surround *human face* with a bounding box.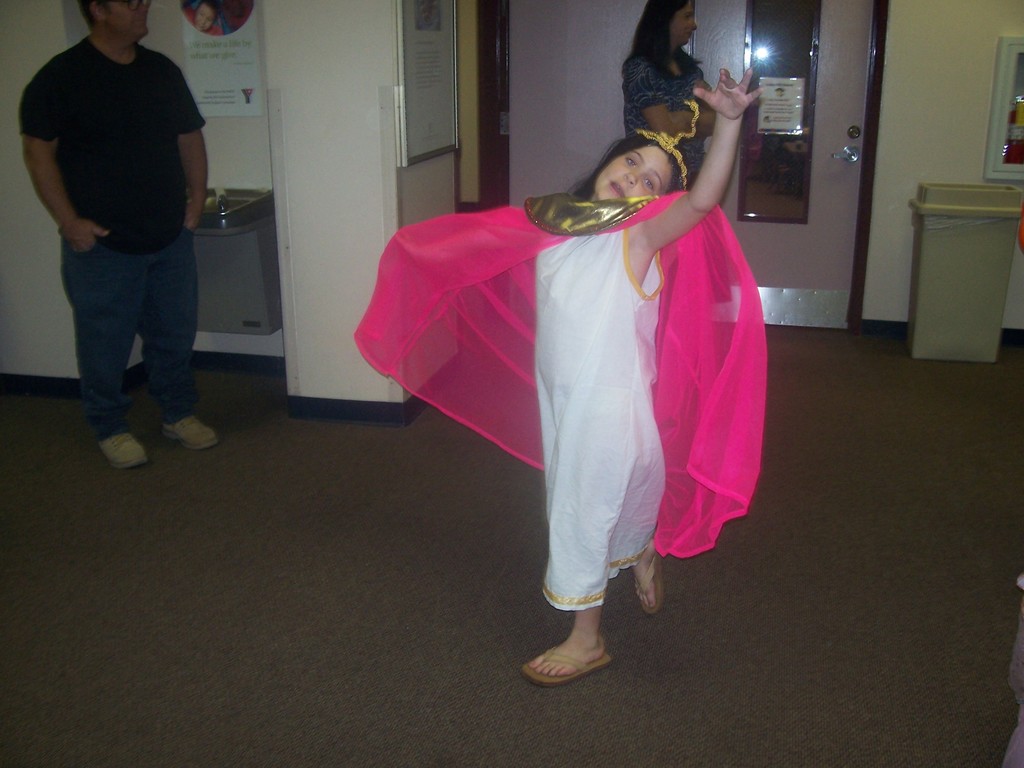
Rect(668, 0, 699, 45).
